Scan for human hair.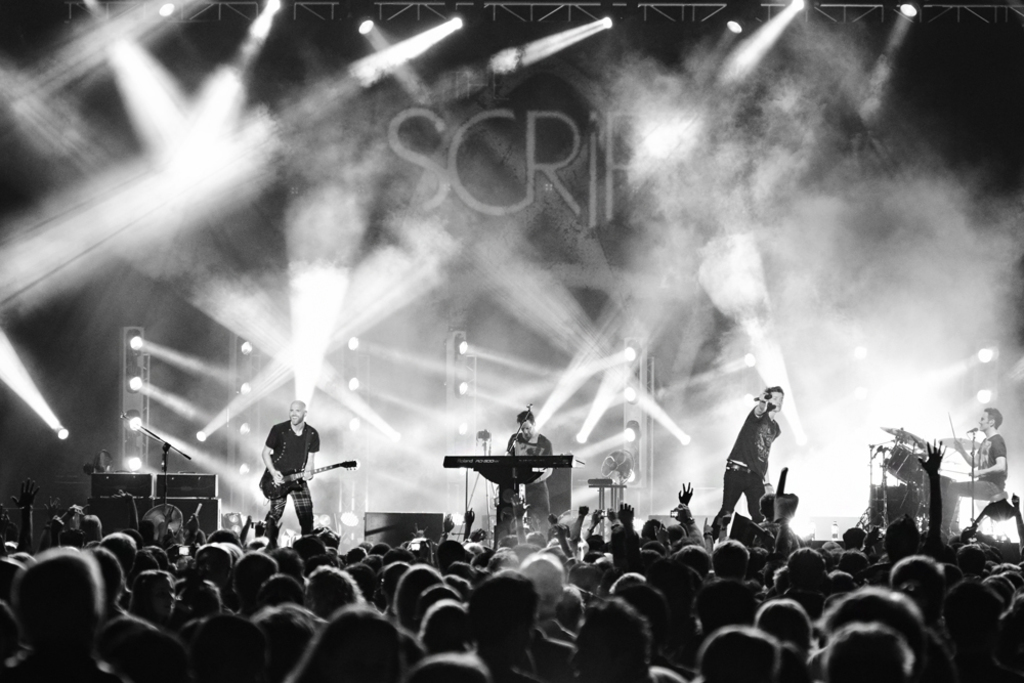
Scan result: {"left": 988, "top": 404, "right": 1001, "bottom": 422}.
